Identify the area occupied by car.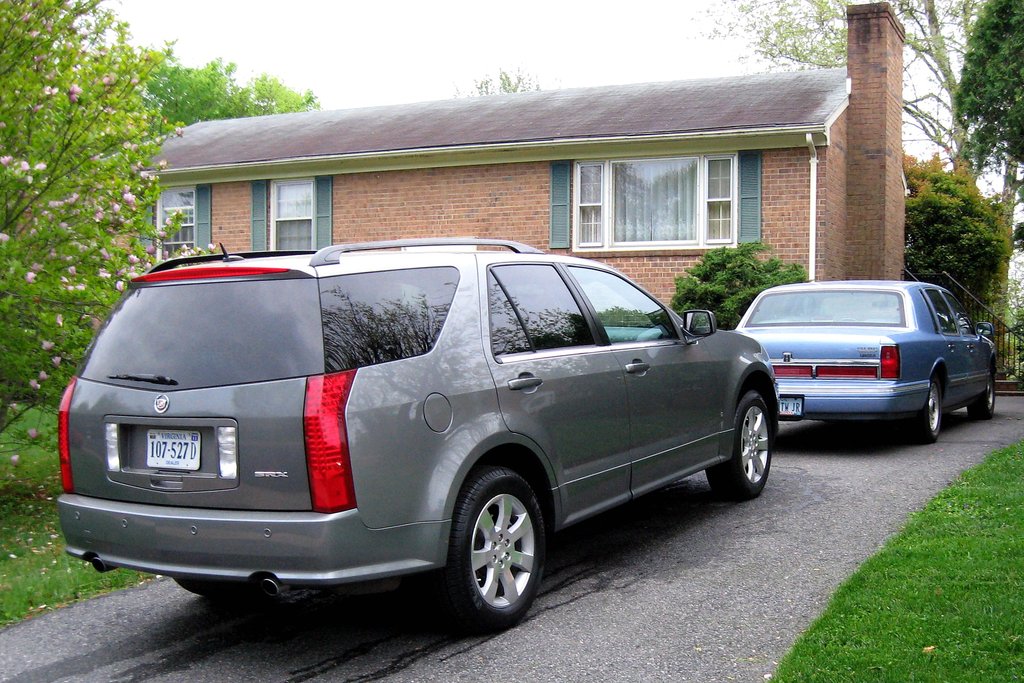
Area: bbox(732, 268, 996, 450).
